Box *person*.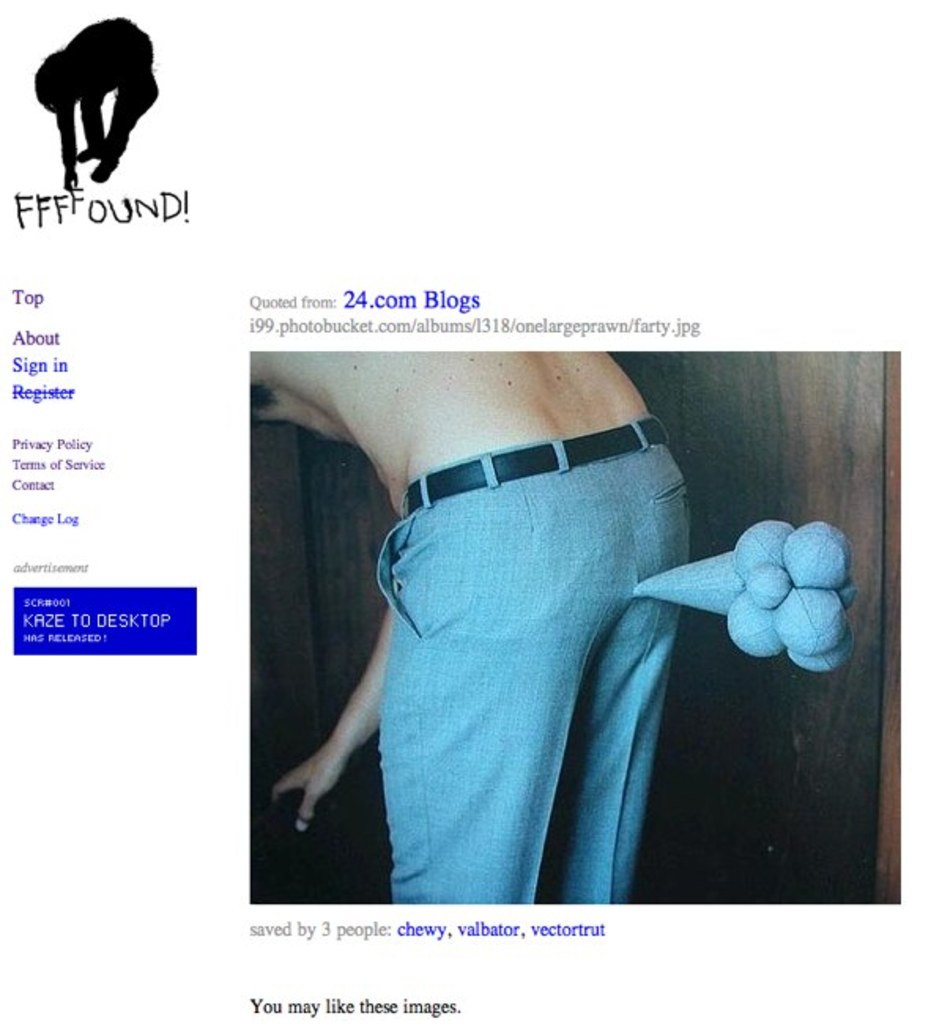
l=247, t=354, r=696, b=907.
